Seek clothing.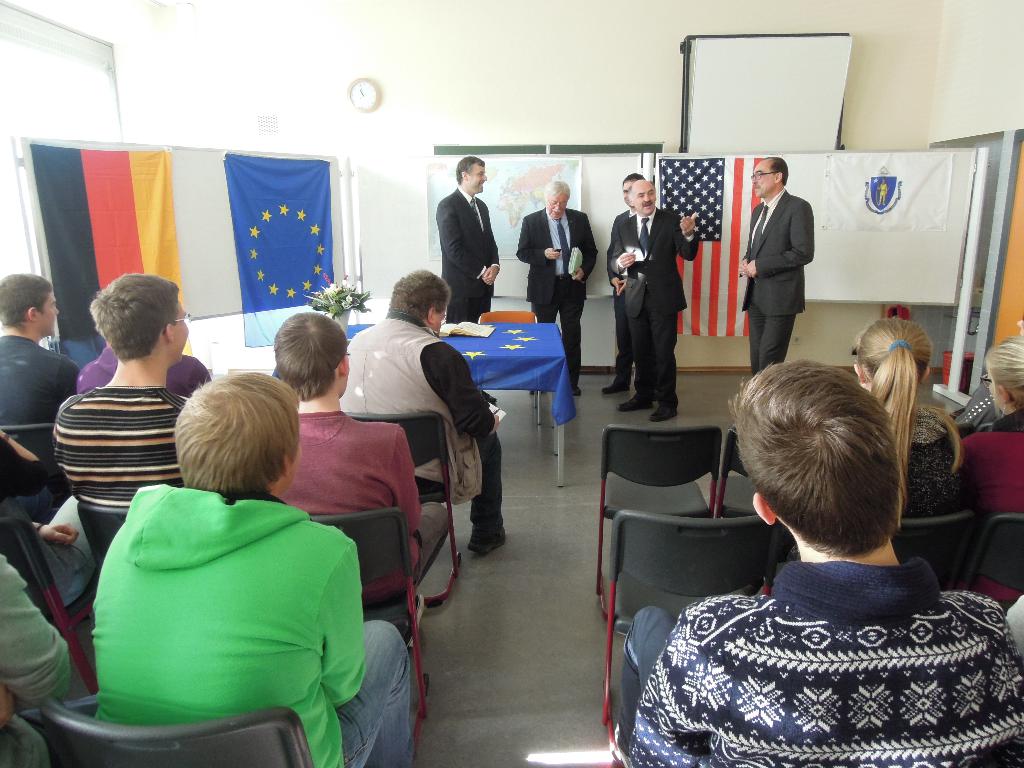
0, 333, 74, 431.
